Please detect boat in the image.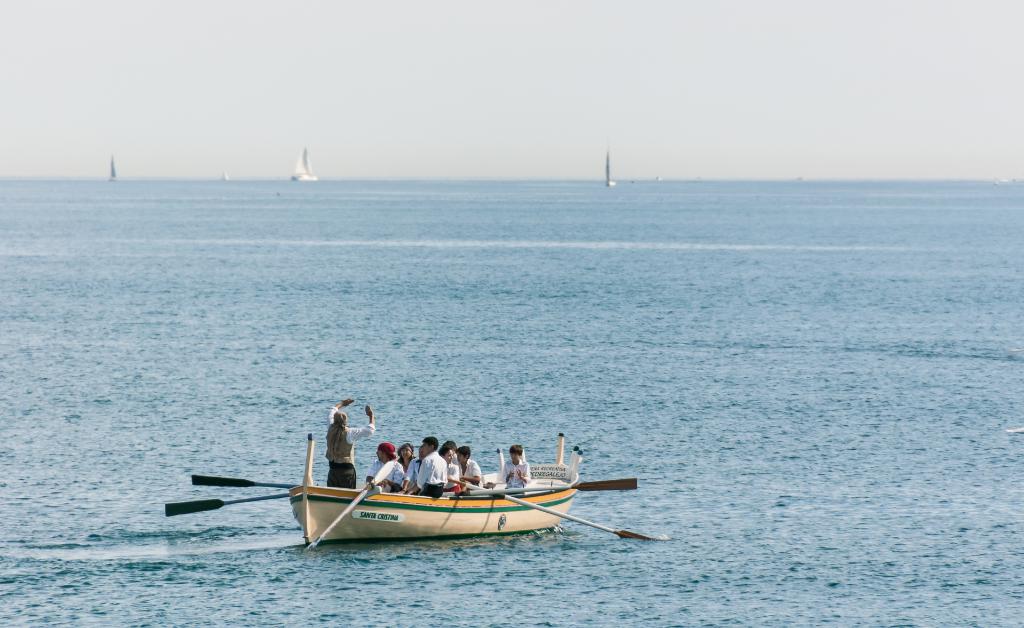
240,424,630,548.
